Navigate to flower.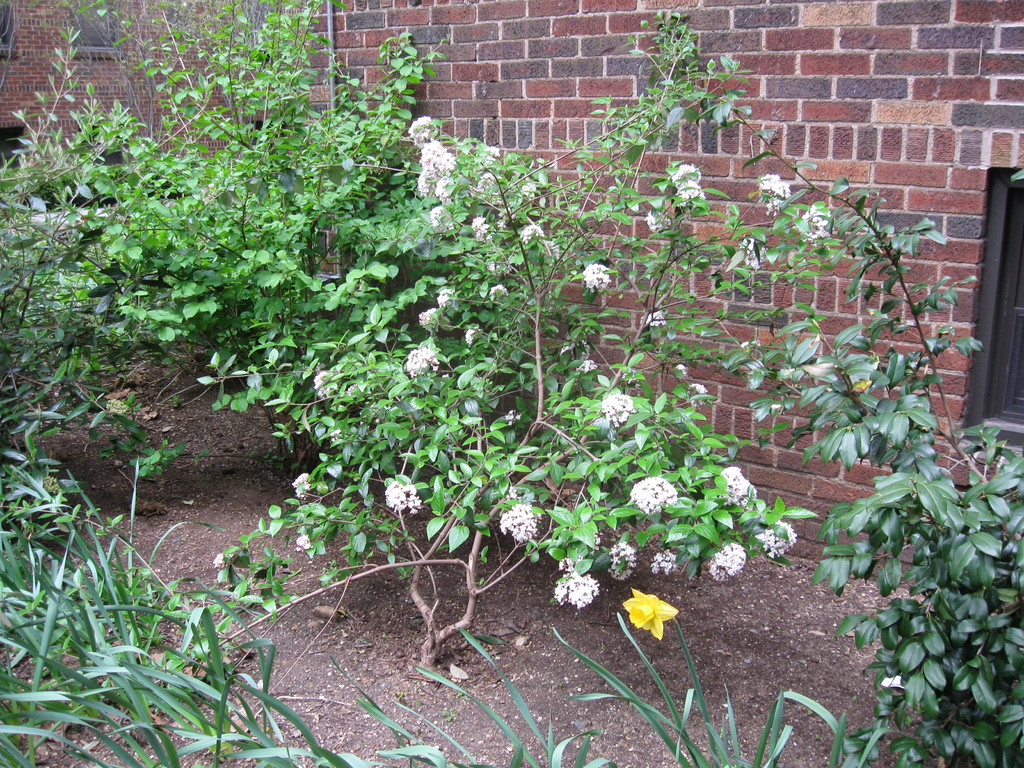
Navigation target: bbox=[486, 253, 508, 269].
